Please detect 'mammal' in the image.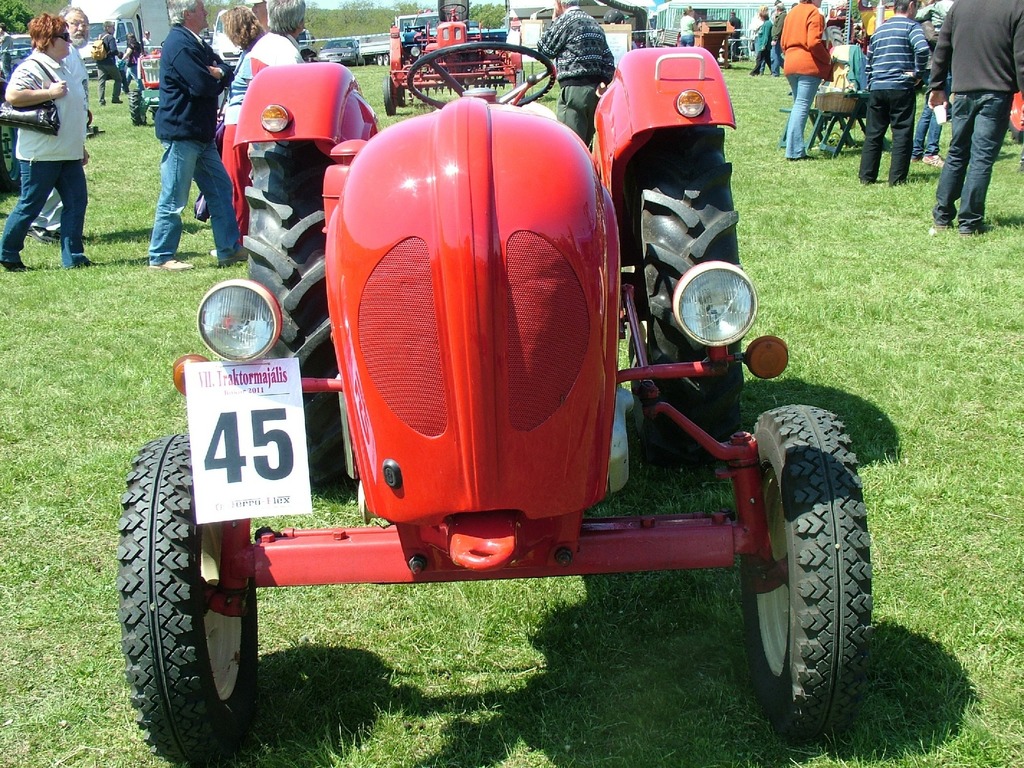
{"left": 97, "top": 17, "right": 120, "bottom": 104}.
